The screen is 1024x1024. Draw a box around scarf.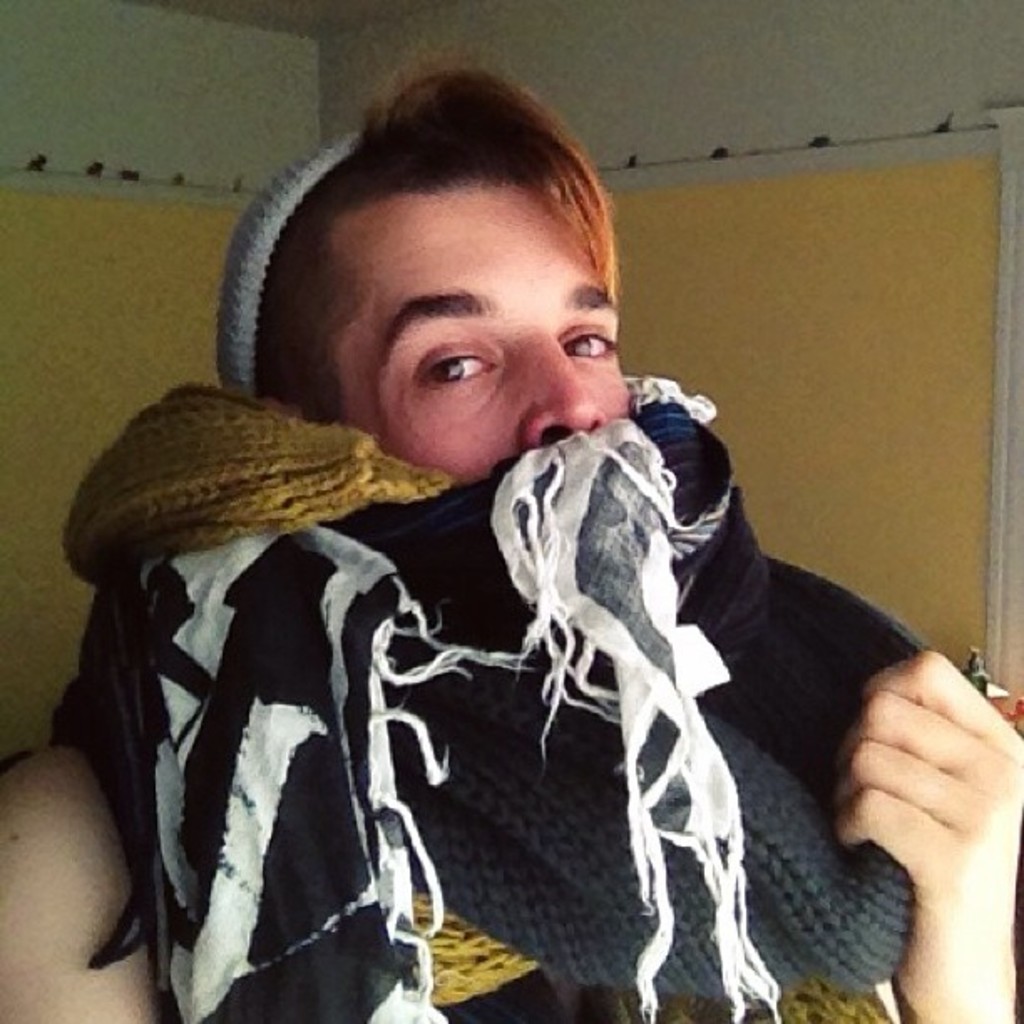
(52, 366, 939, 1022).
